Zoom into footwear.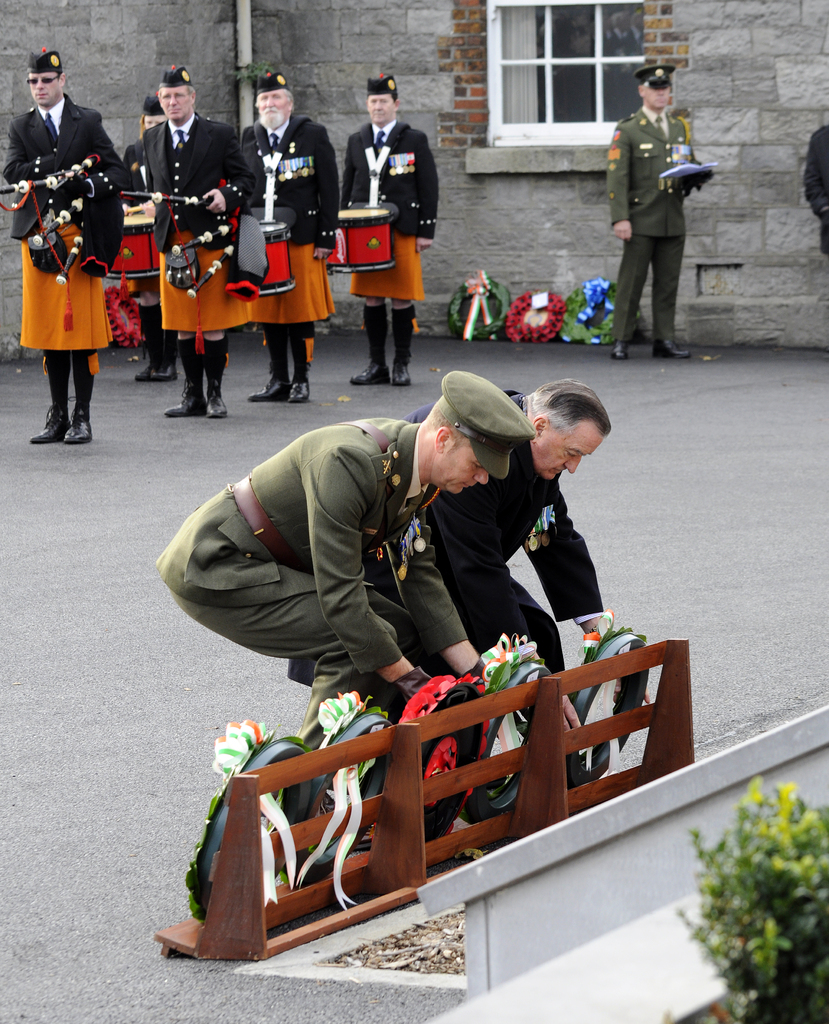
Zoom target: x1=164 y1=335 x2=201 y2=415.
